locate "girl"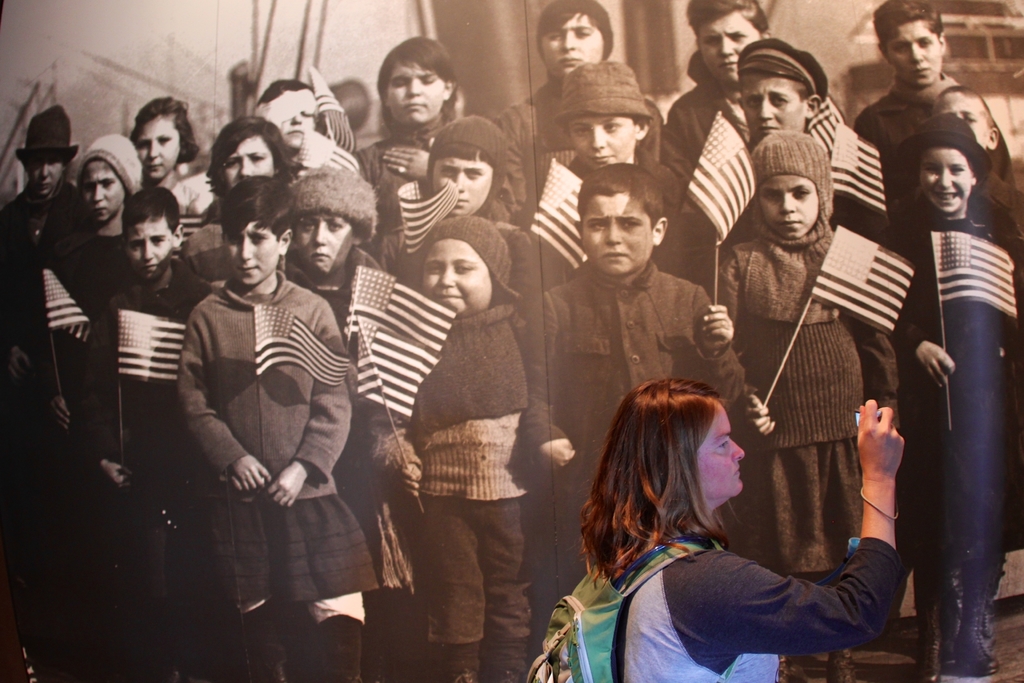
pyautogui.locateOnScreen(553, 51, 650, 172)
